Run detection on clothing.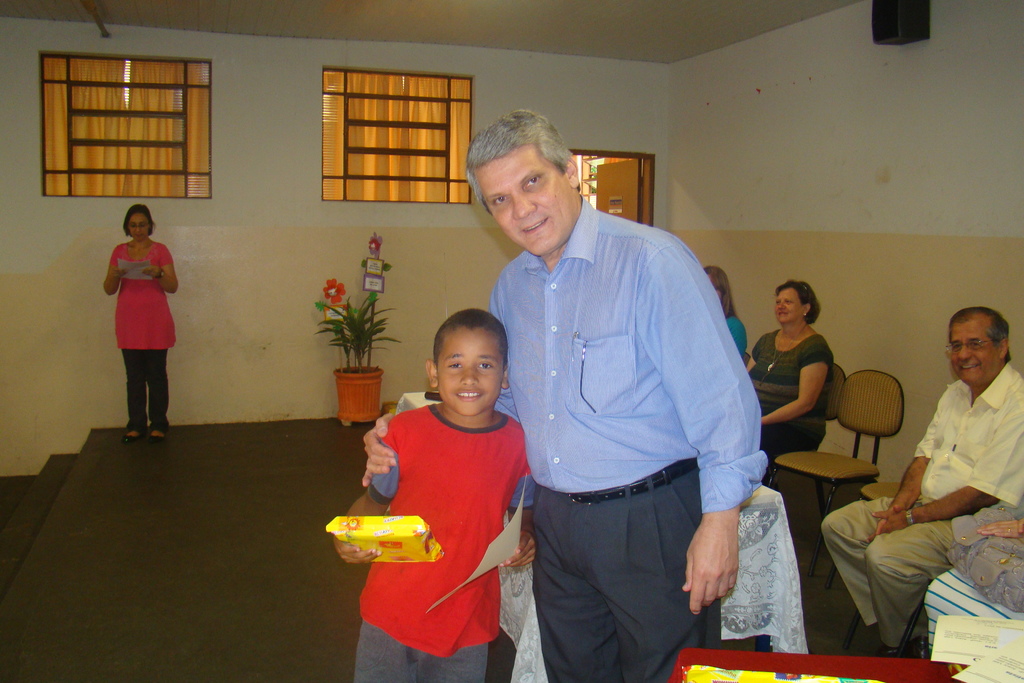
Result: <box>819,356,1023,661</box>.
